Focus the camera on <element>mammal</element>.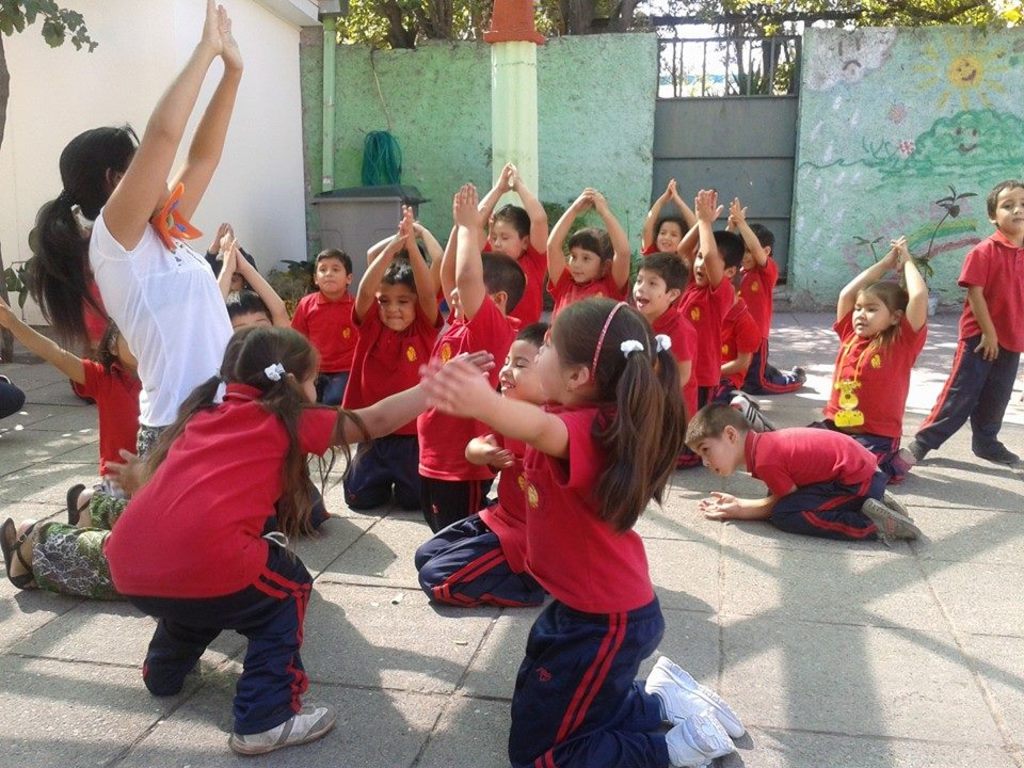
Focus region: (212,238,331,537).
